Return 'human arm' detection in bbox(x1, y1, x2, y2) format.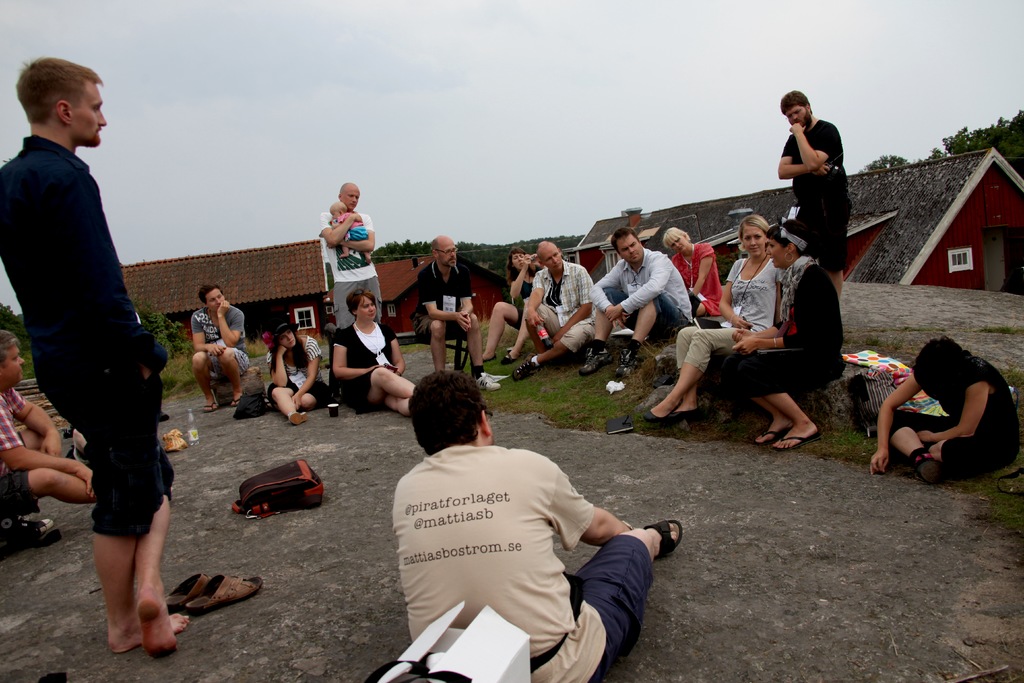
bbox(381, 325, 410, 371).
